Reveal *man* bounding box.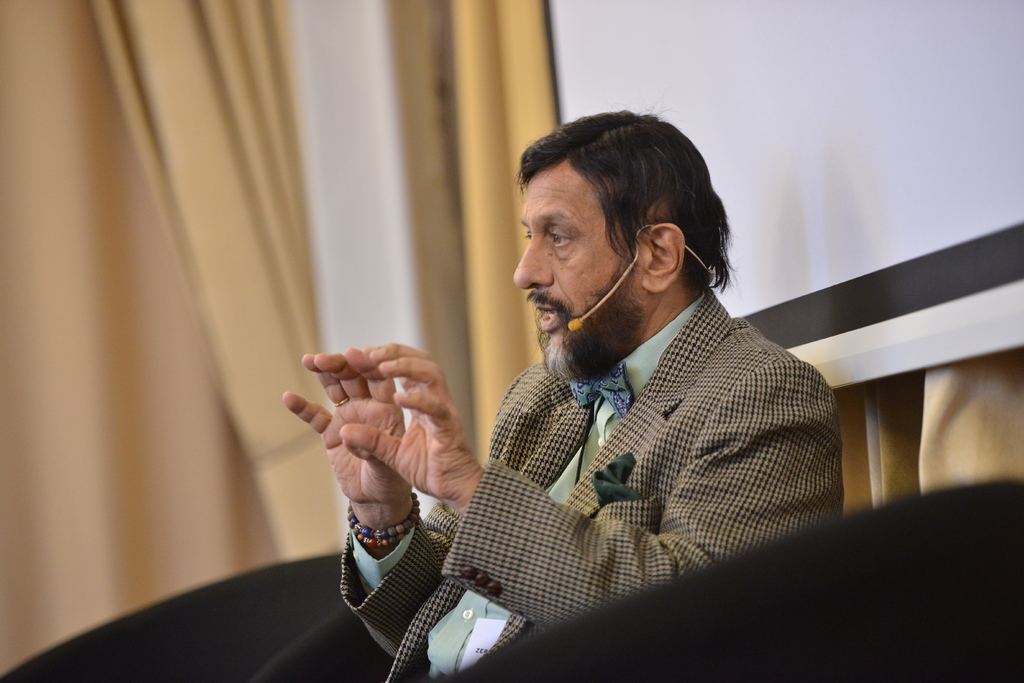
Revealed: <box>216,124,870,676</box>.
